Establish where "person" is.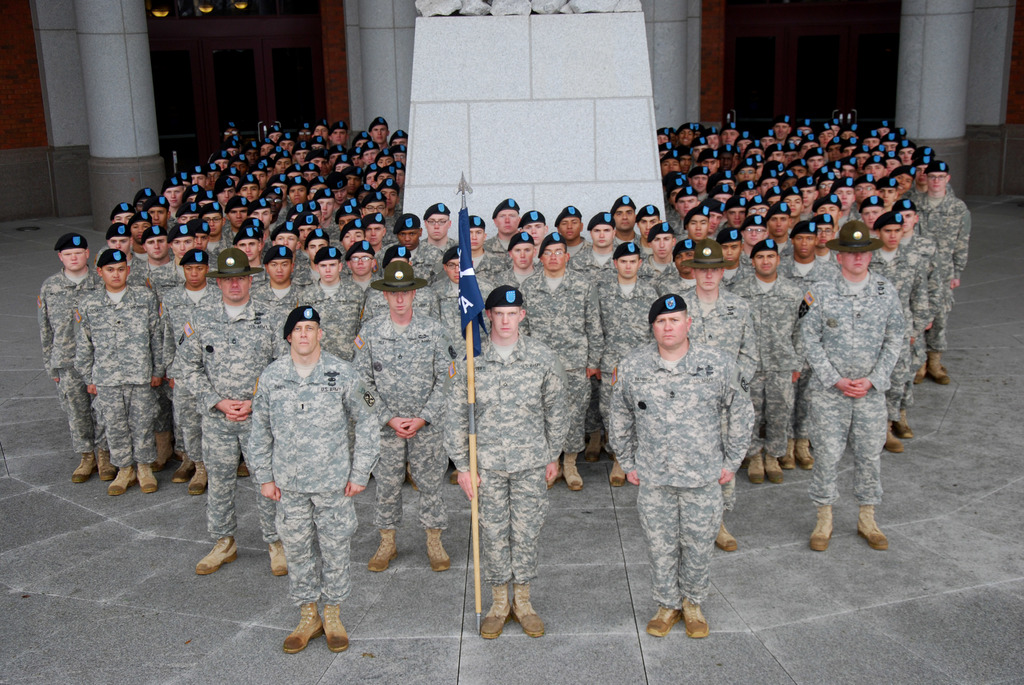
Established at pyautogui.locateOnScreen(355, 134, 369, 152).
